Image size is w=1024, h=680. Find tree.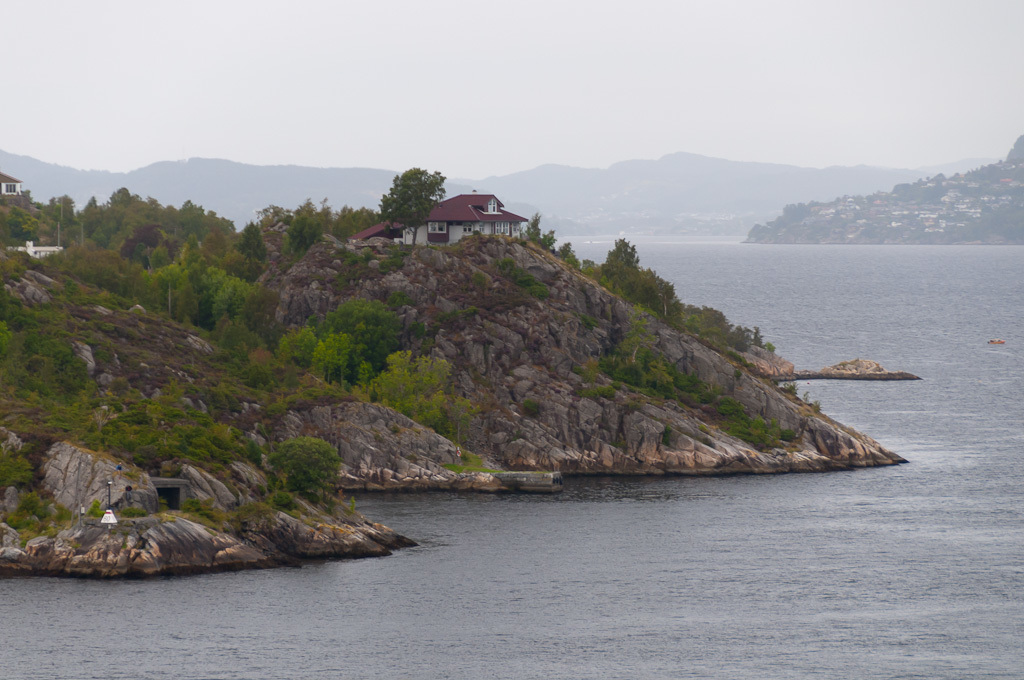
<box>271,437,352,497</box>.
